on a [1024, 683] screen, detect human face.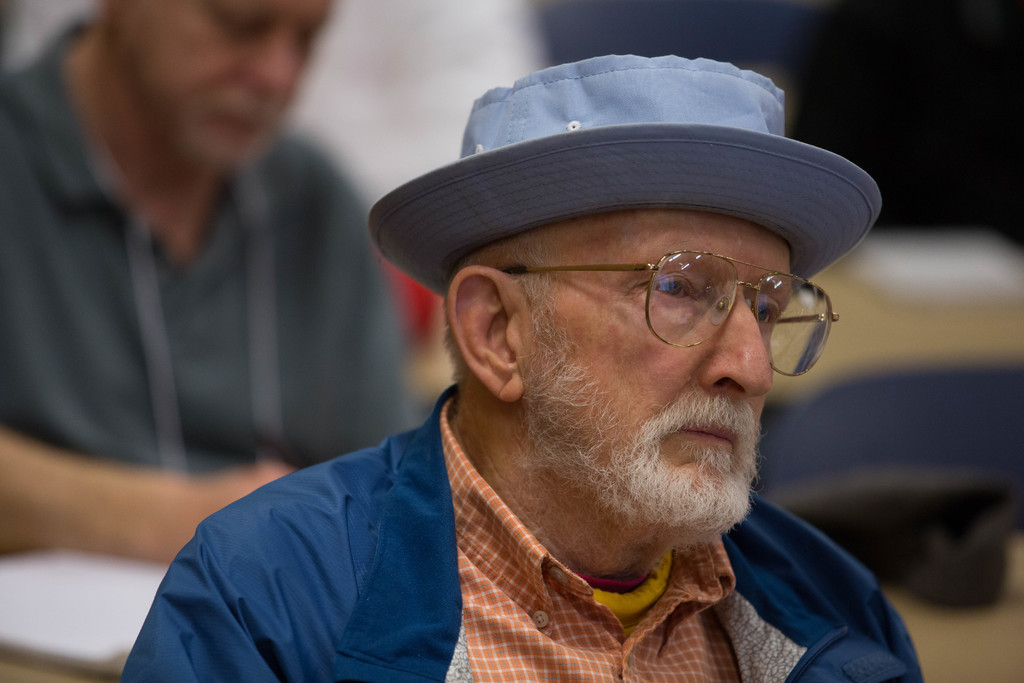
detection(124, 0, 332, 166).
